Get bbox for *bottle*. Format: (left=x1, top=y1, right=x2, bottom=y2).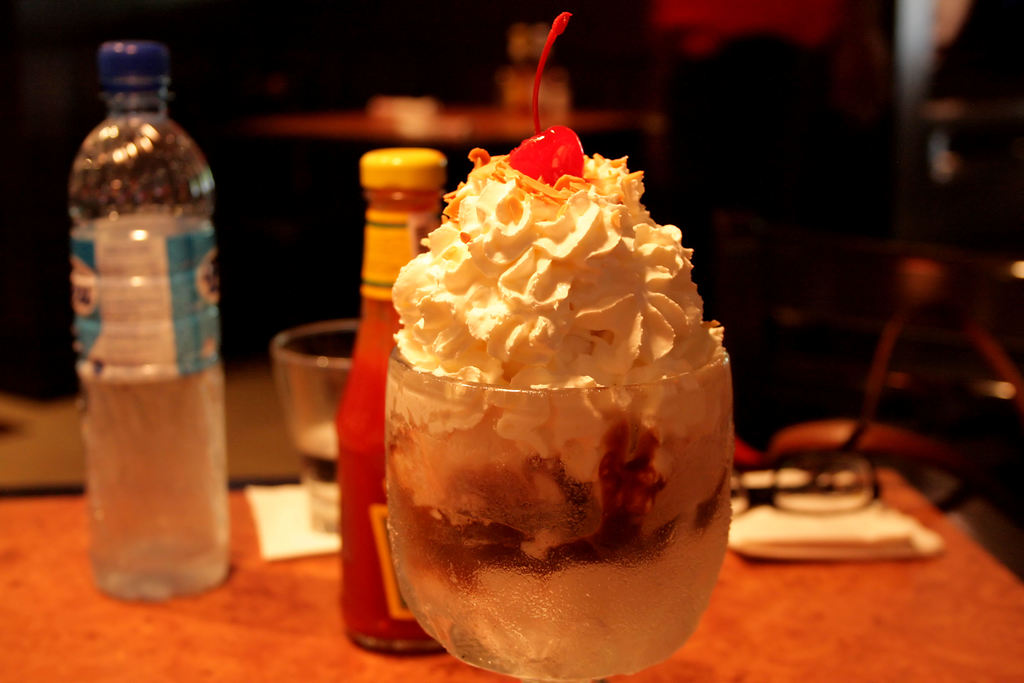
(left=65, top=44, right=229, bottom=599).
